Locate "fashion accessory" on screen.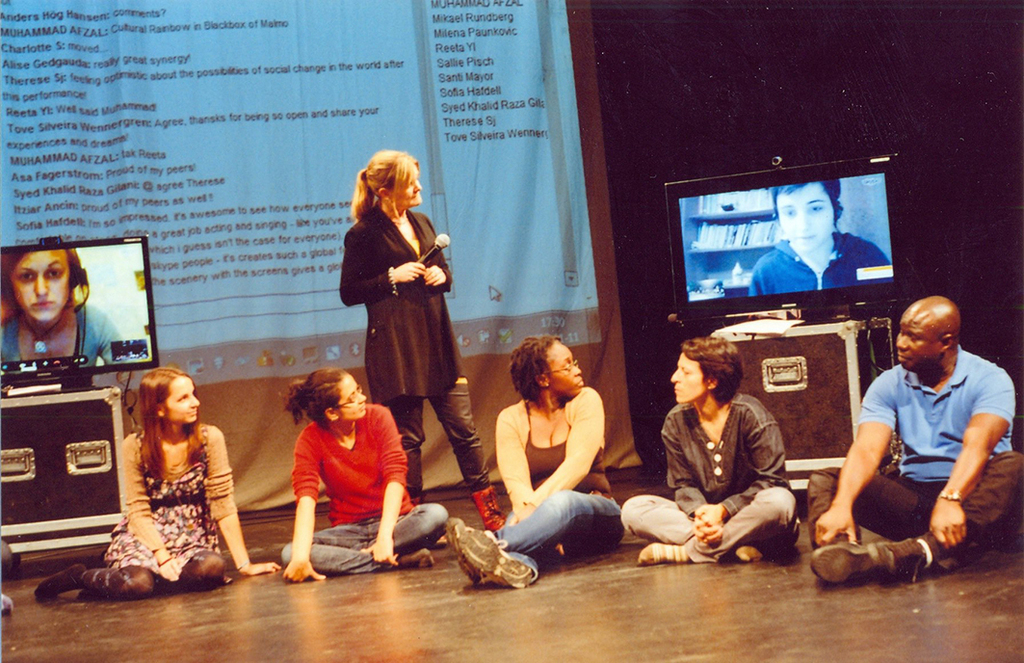
On screen at box=[389, 265, 400, 290].
